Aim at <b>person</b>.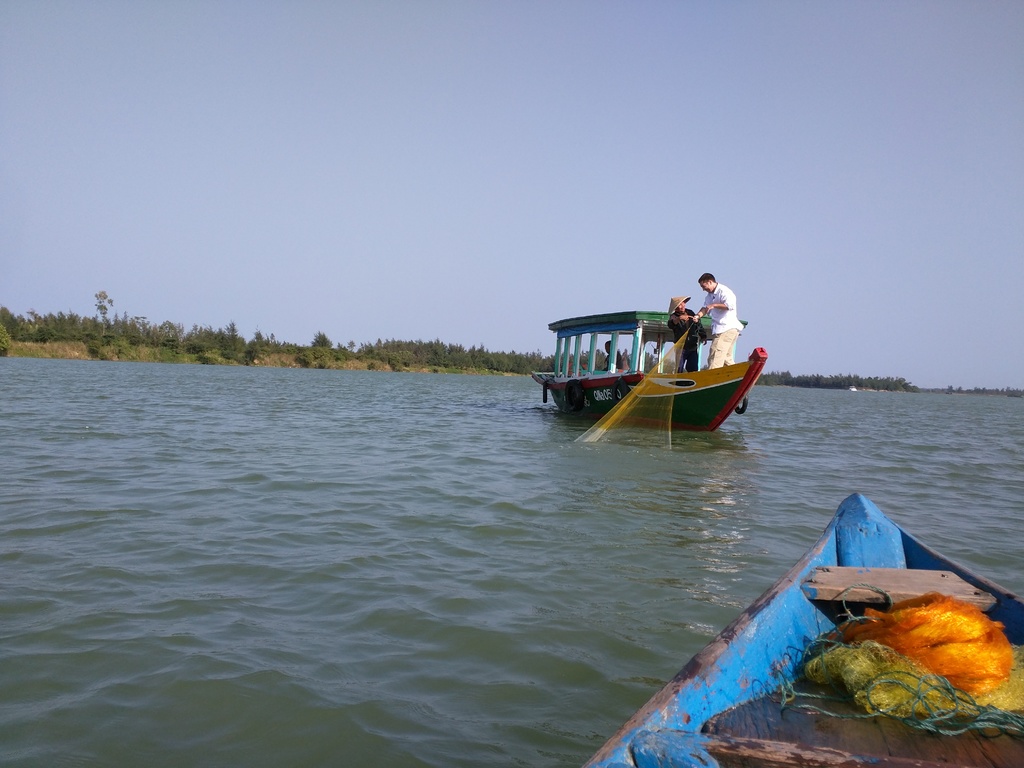
Aimed at [697,278,741,367].
